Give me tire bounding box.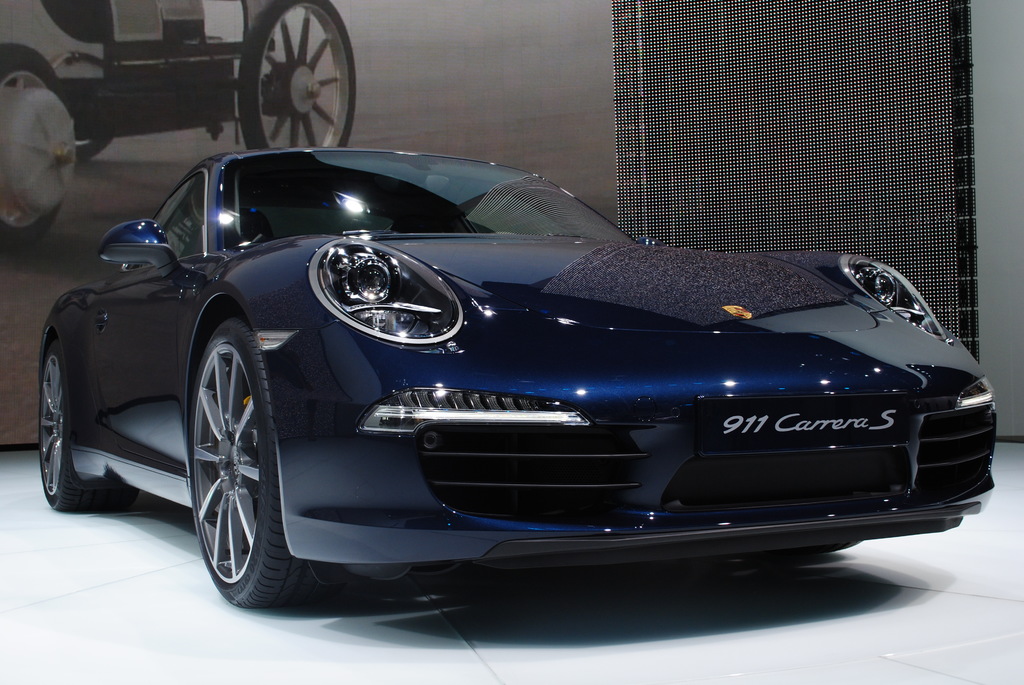
{"x1": 38, "y1": 332, "x2": 138, "y2": 521}.
